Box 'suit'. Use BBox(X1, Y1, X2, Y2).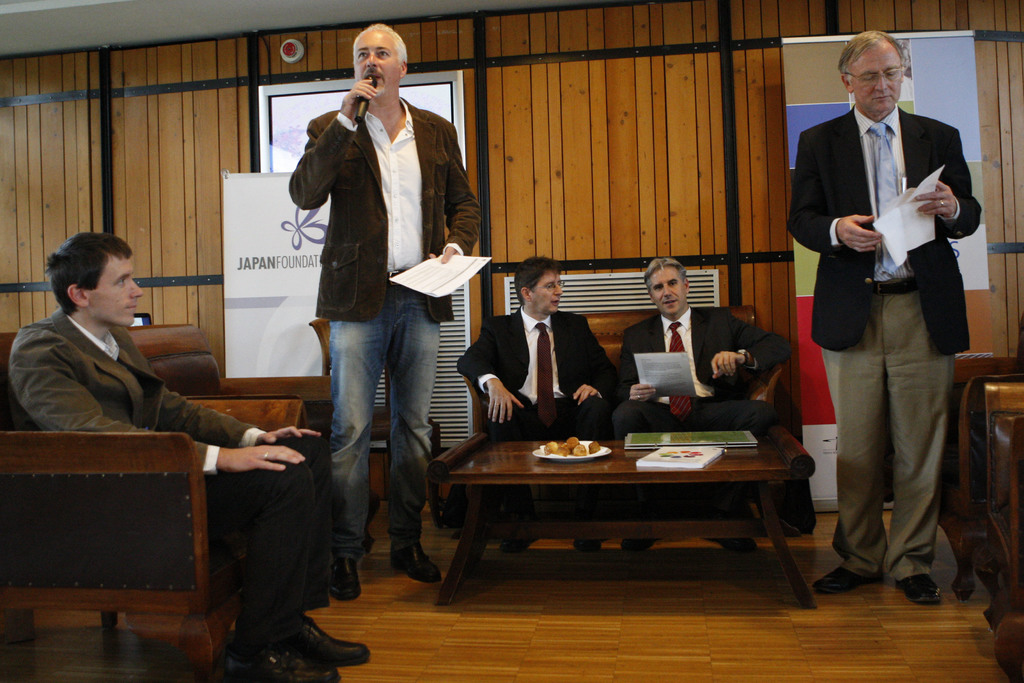
BBox(4, 305, 339, 629).
